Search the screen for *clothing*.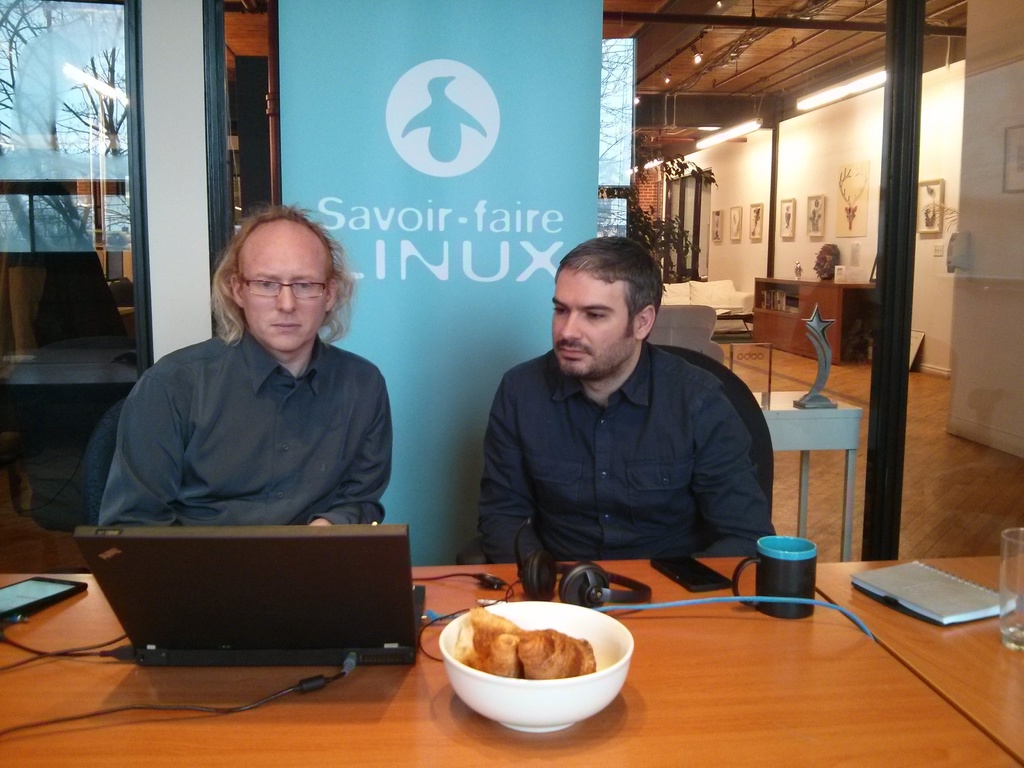
Found at crop(76, 292, 410, 552).
